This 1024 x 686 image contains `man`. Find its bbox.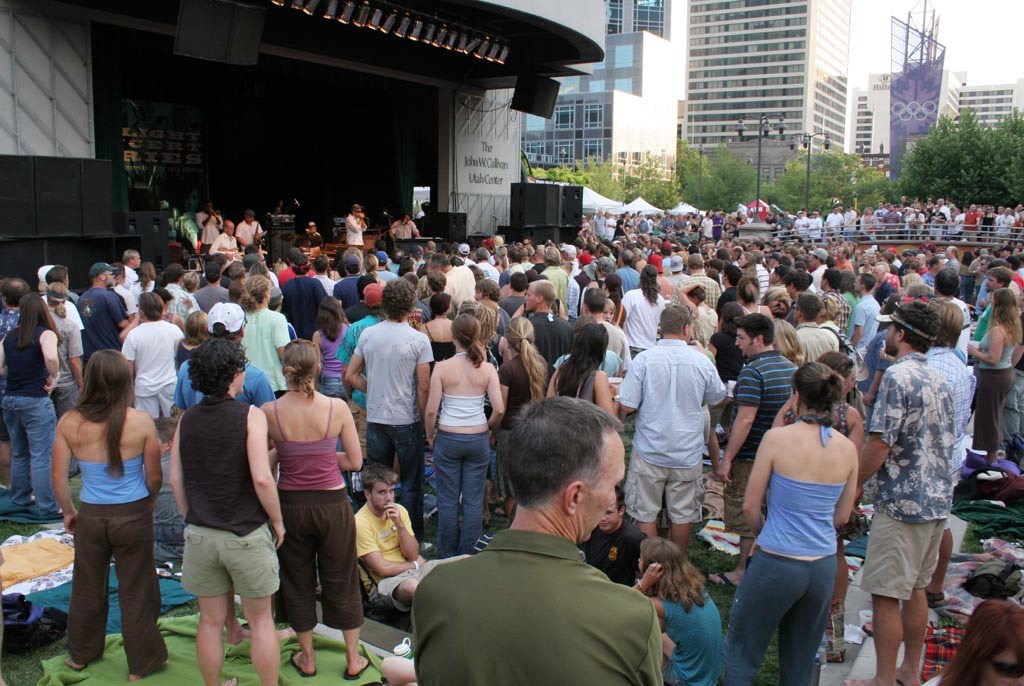
{"x1": 388, "y1": 215, "x2": 422, "y2": 240}.
